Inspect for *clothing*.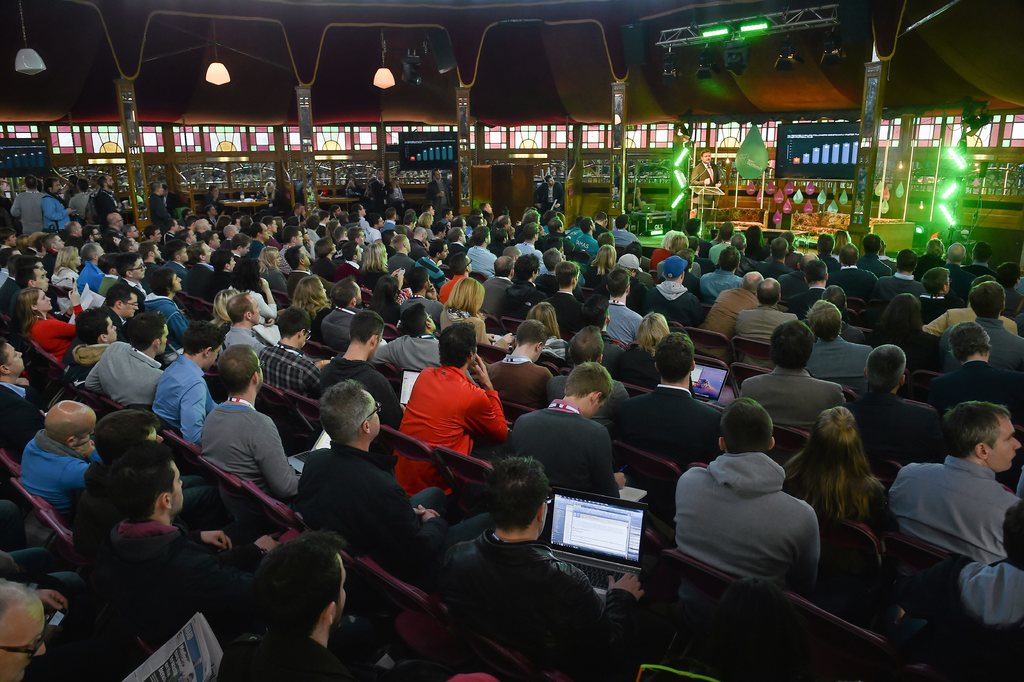
Inspection: <box>417,224,436,243</box>.
